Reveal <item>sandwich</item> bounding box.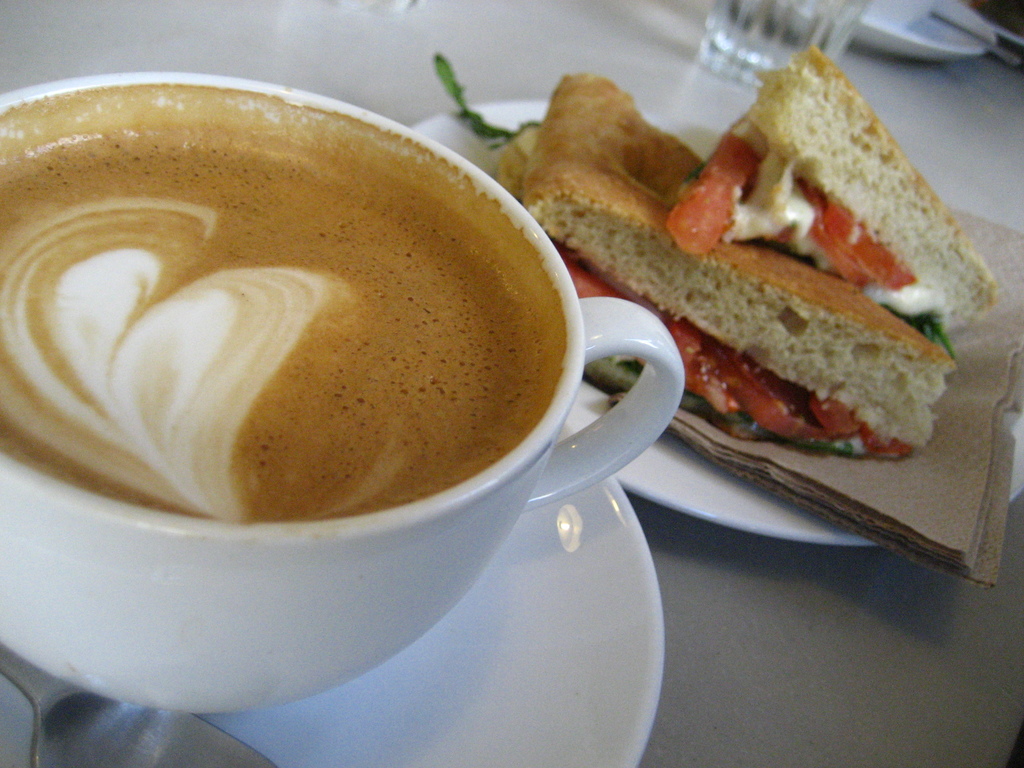
Revealed: x1=491, y1=39, x2=1011, y2=456.
